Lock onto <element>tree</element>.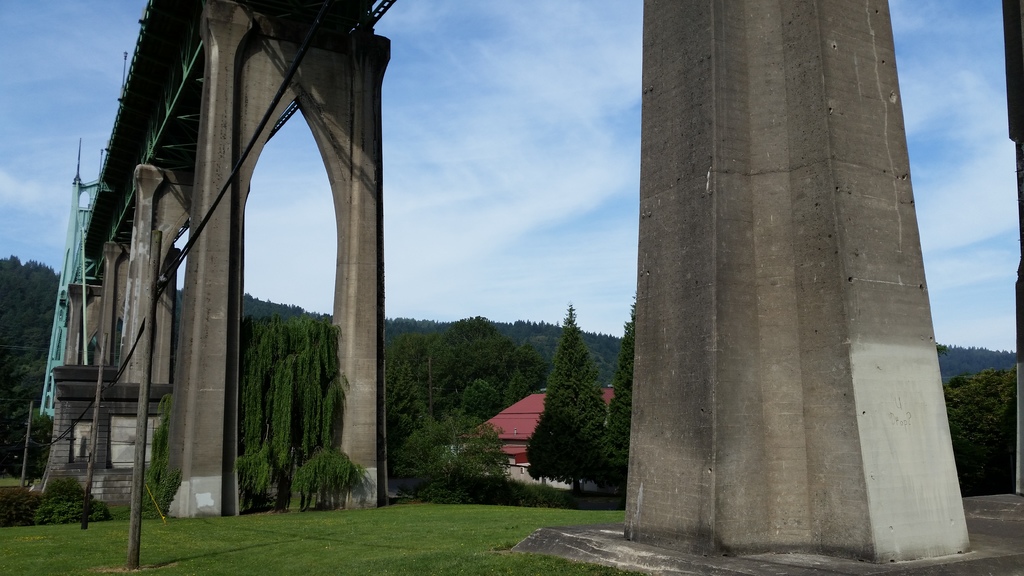
Locked: <box>604,302,641,518</box>.
